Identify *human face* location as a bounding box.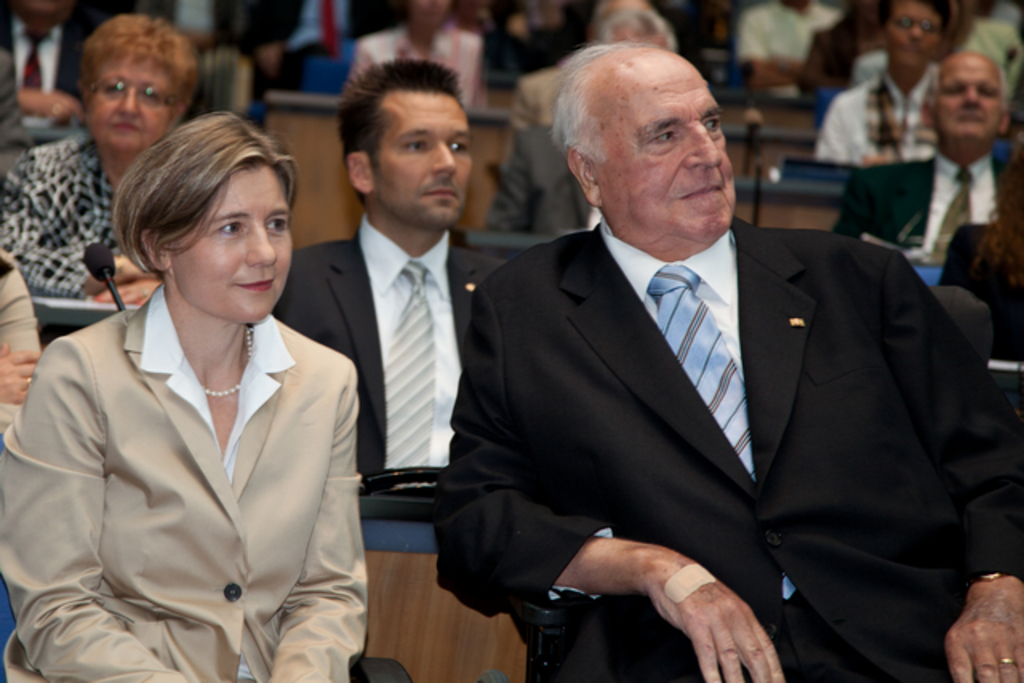
885:2:947:67.
